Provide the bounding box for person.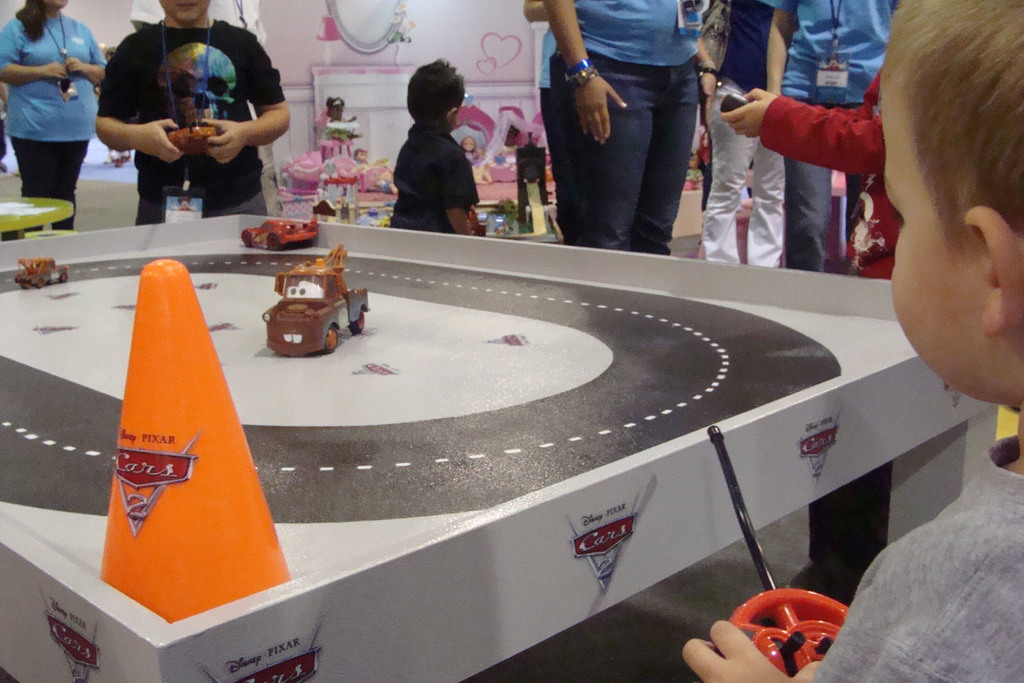
bbox=(383, 57, 485, 234).
